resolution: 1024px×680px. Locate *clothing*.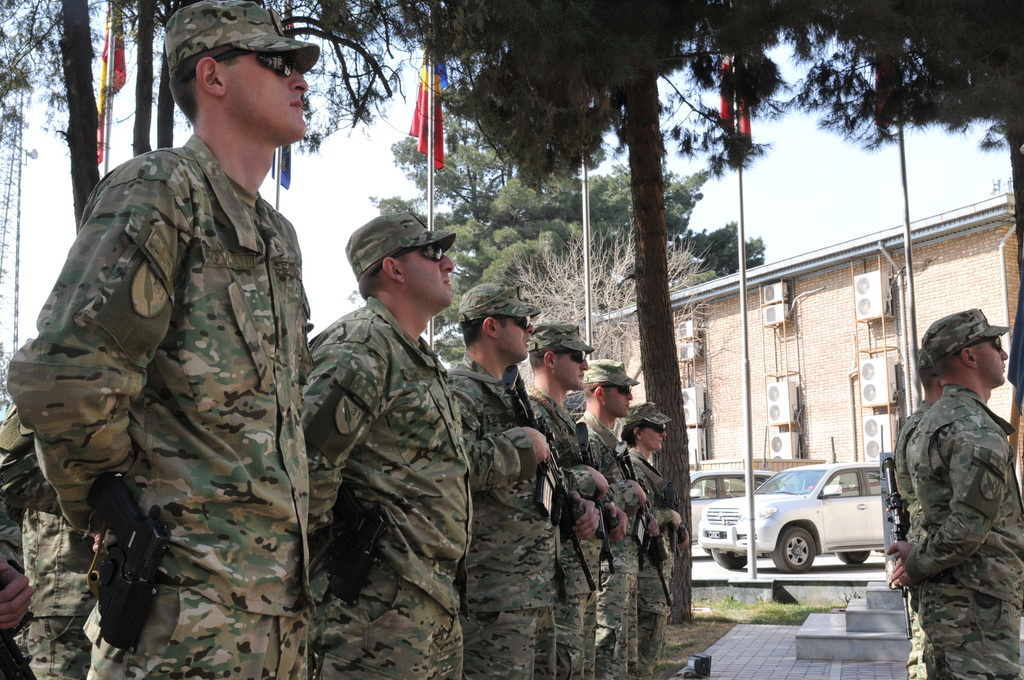
<bbox>511, 385, 602, 679</bbox>.
